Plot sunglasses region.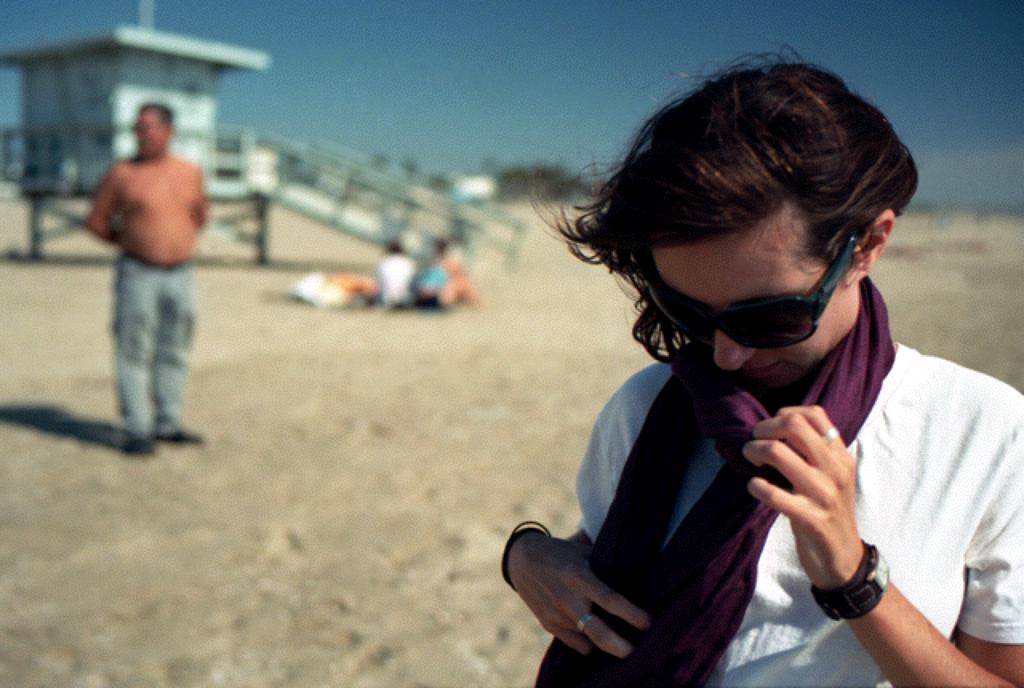
Plotted at crop(647, 237, 875, 351).
